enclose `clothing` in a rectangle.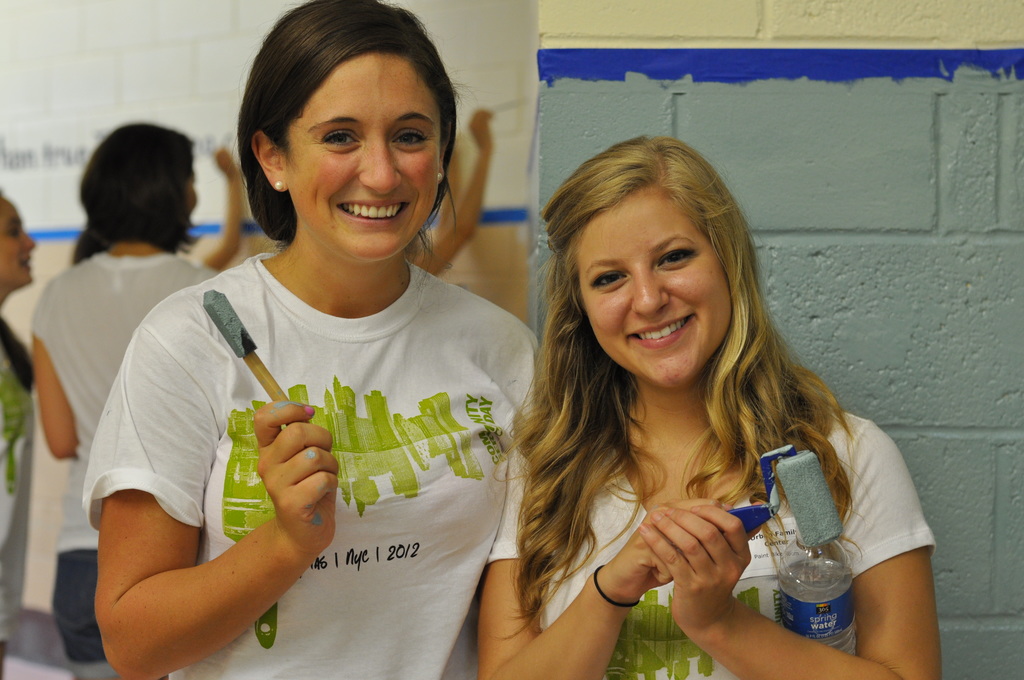
22 245 225 665.
